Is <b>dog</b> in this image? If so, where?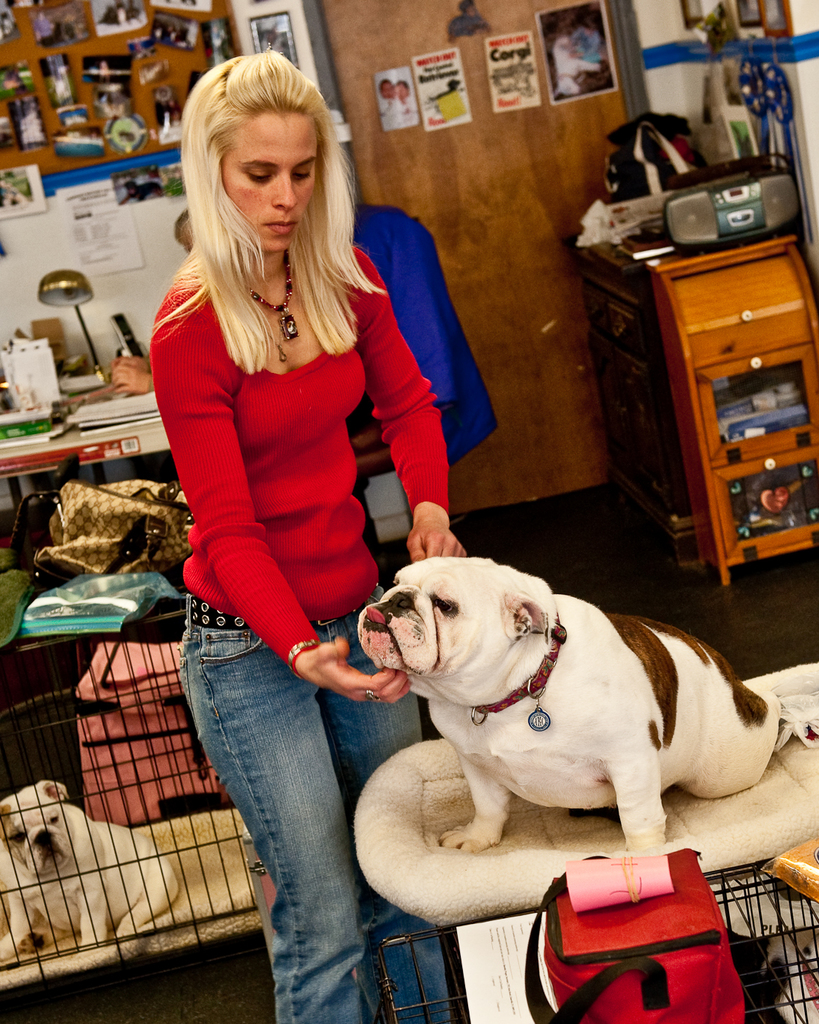
Yes, at bbox(0, 777, 185, 958).
